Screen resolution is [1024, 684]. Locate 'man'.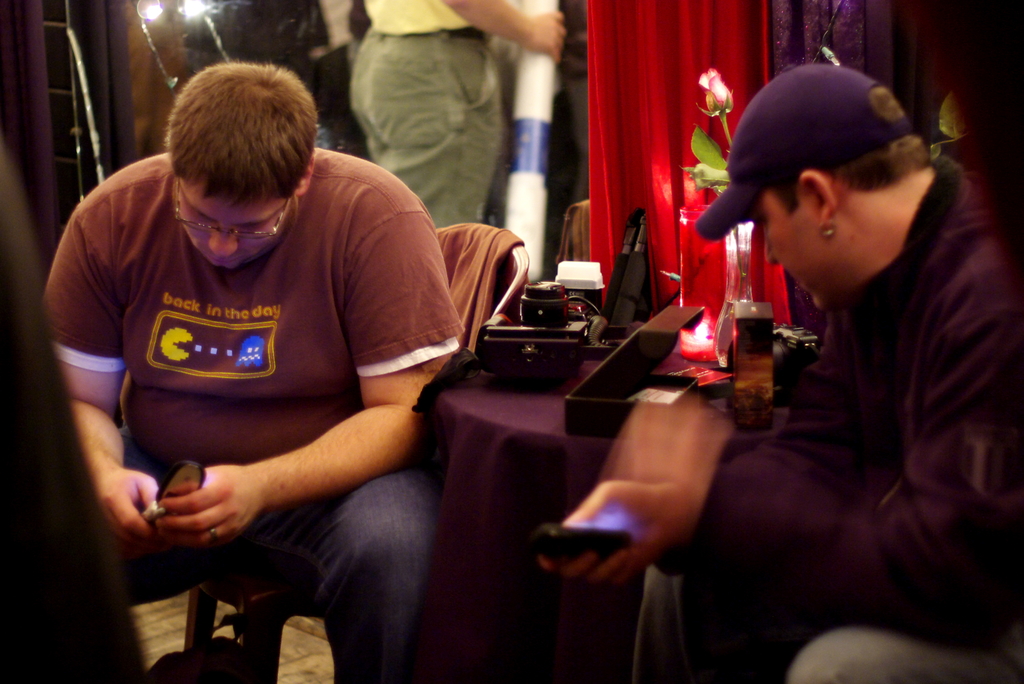
353:0:566:221.
